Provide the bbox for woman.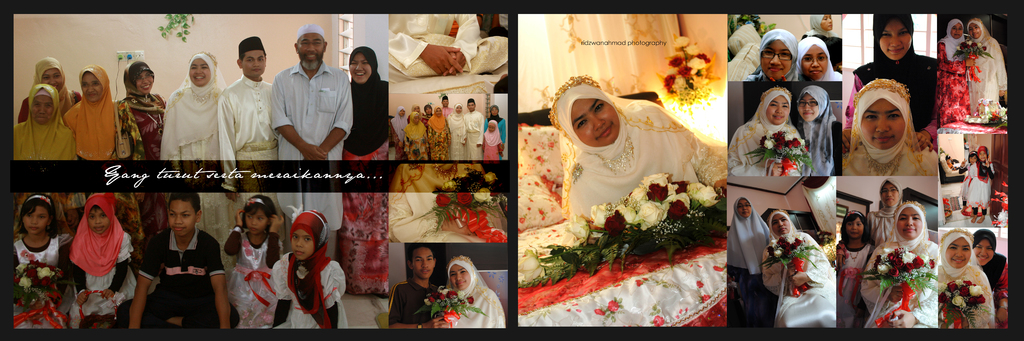
box=[15, 56, 80, 127].
